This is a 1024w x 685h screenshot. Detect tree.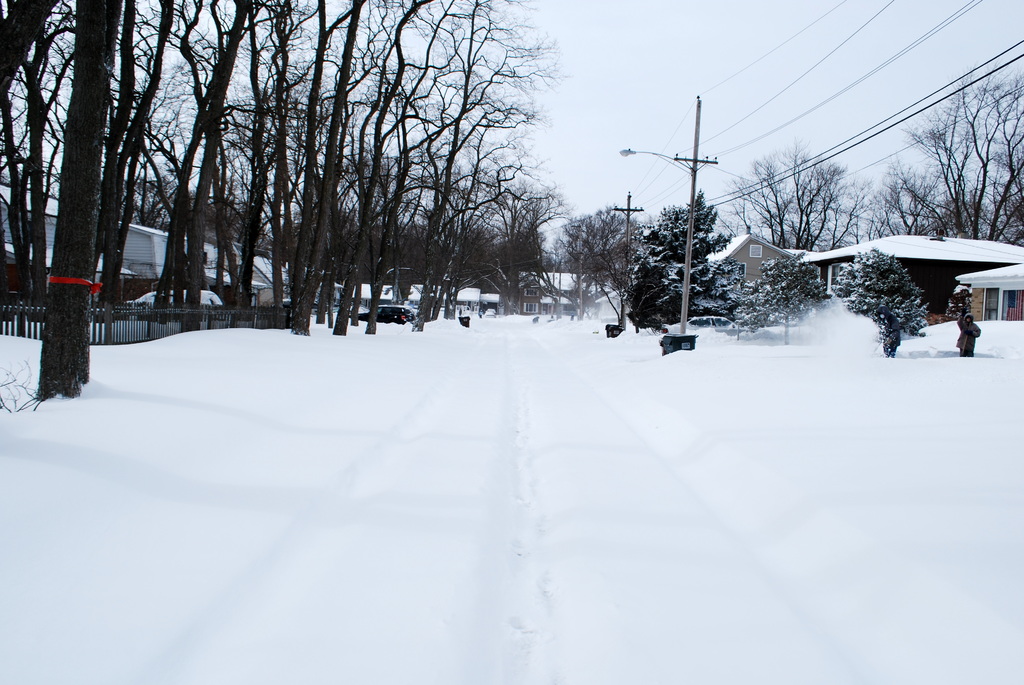
420:0:561:328.
